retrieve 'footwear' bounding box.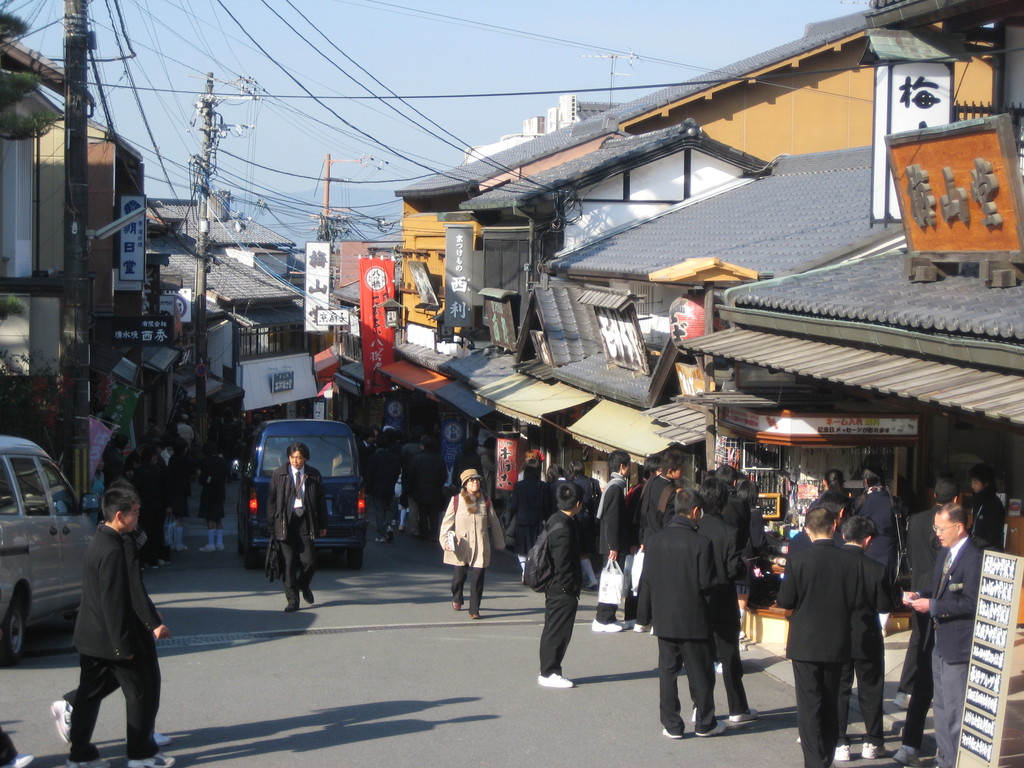
Bounding box: x1=866, y1=737, x2=874, y2=758.
